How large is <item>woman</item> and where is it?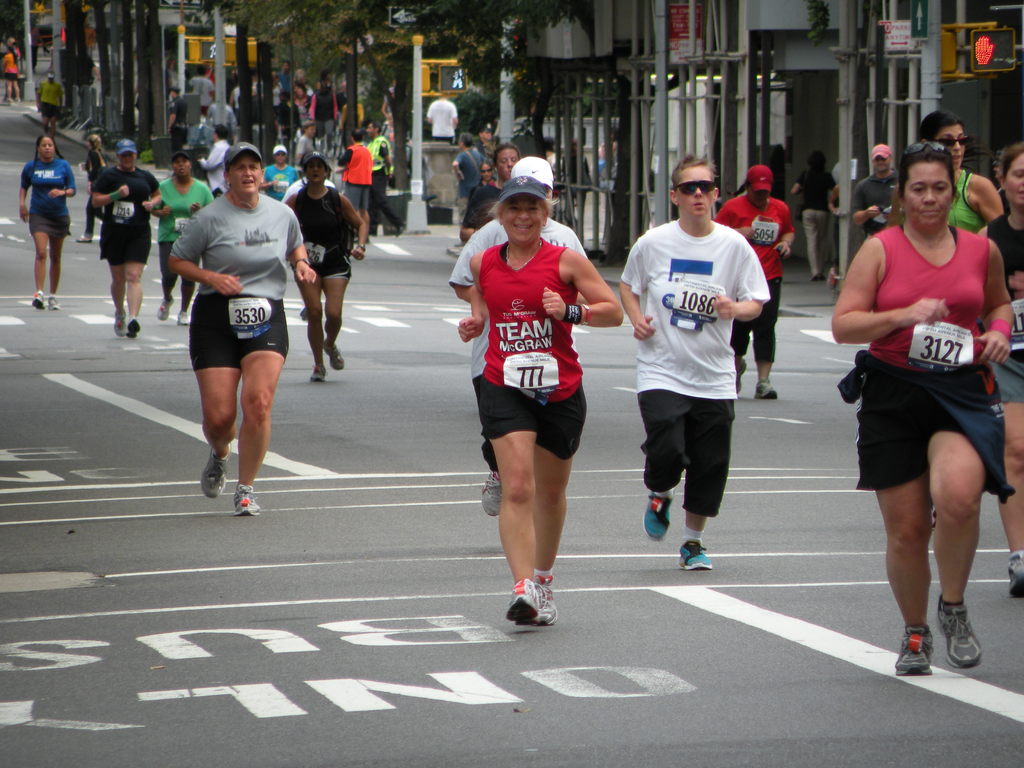
Bounding box: [169, 140, 325, 510].
